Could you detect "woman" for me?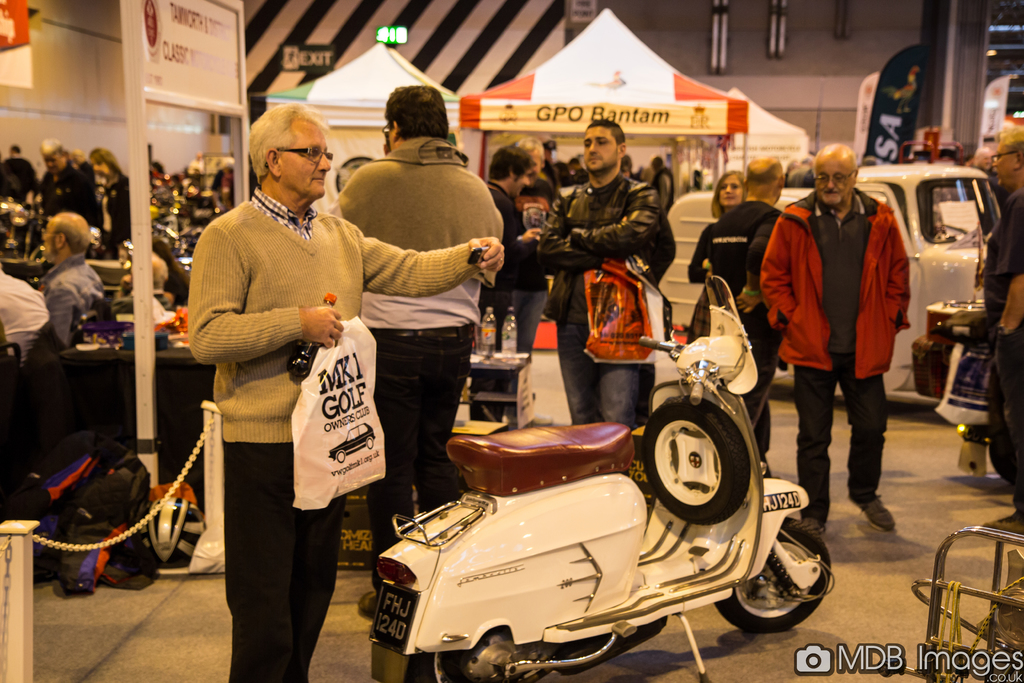
Detection result: [684,167,748,342].
